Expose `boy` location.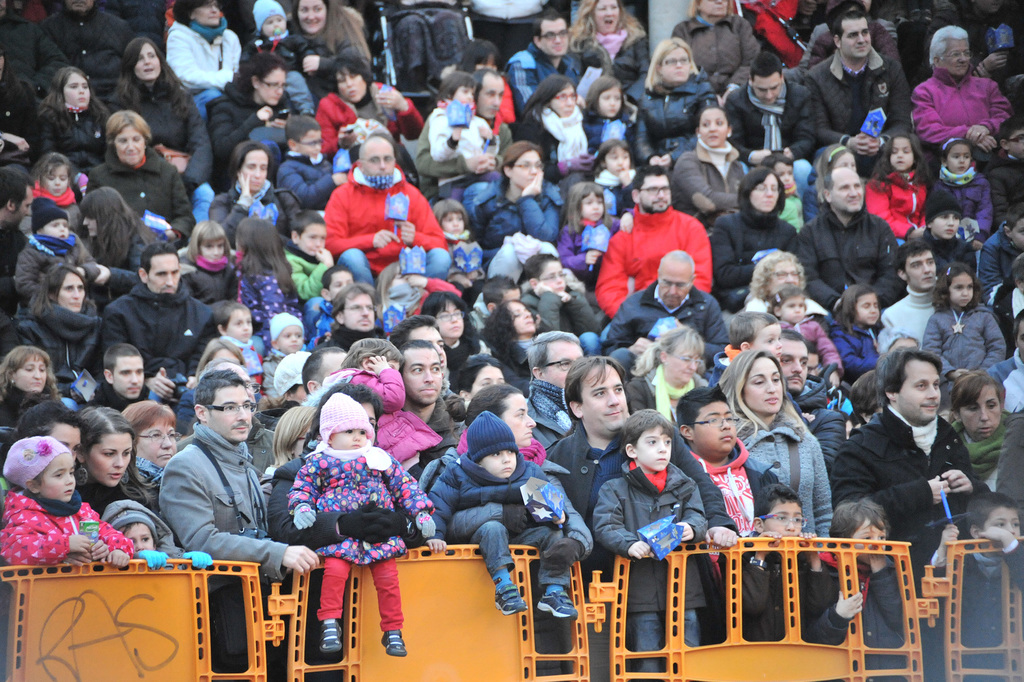
Exposed at {"x1": 988, "y1": 113, "x2": 1023, "y2": 228}.
